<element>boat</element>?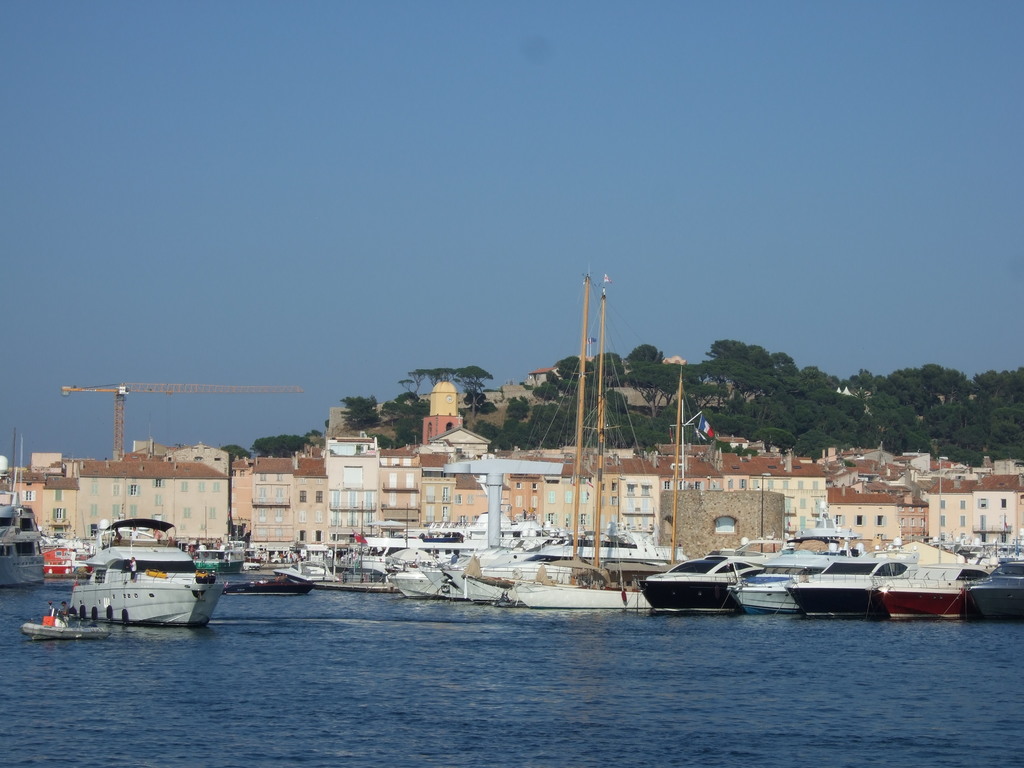
Rect(0, 432, 46, 583)
